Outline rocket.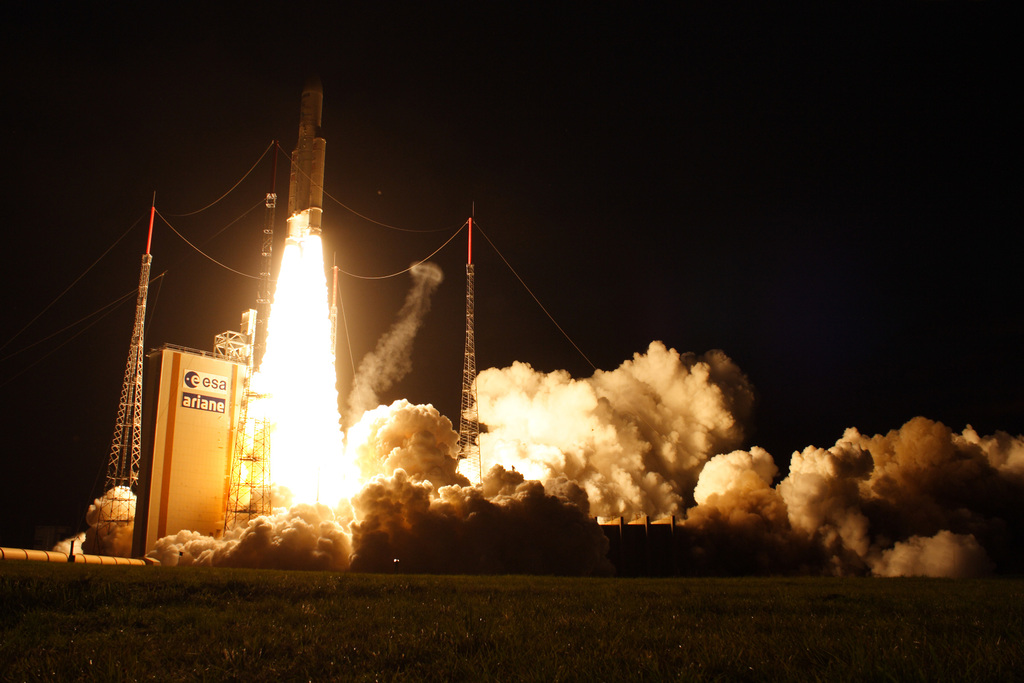
Outline: (x1=275, y1=94, x2=324, y2=242).
